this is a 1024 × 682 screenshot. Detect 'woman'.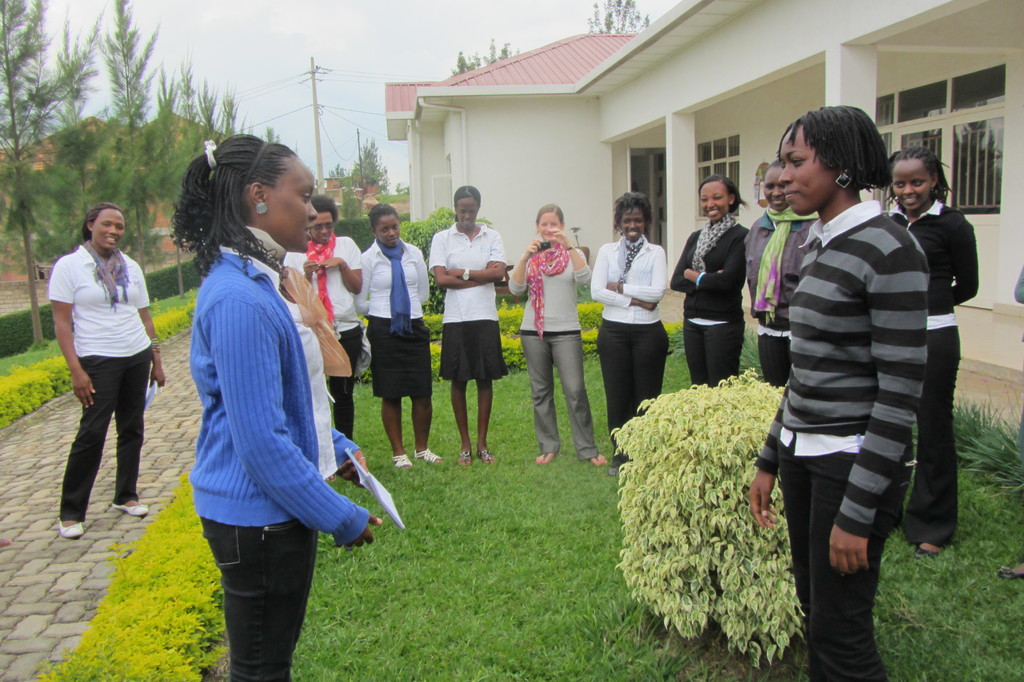
585 189 678 470.
